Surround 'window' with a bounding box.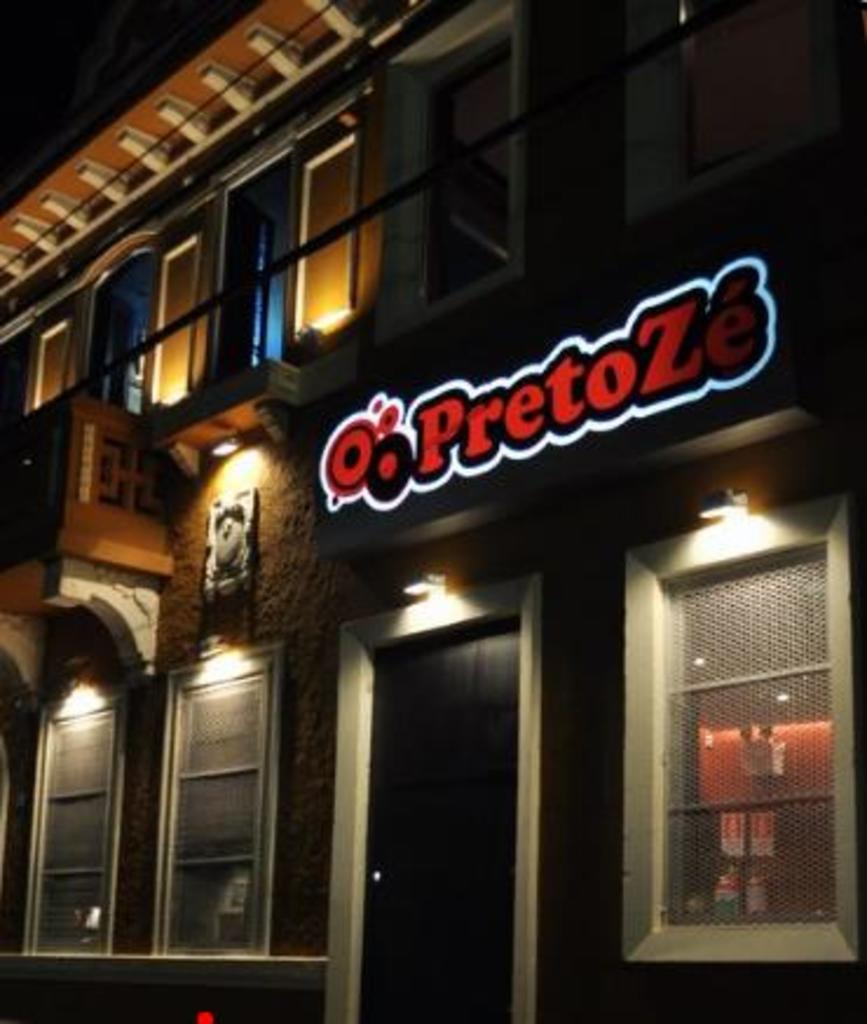
x1=143 y1=232 x2=206 y2=419.
